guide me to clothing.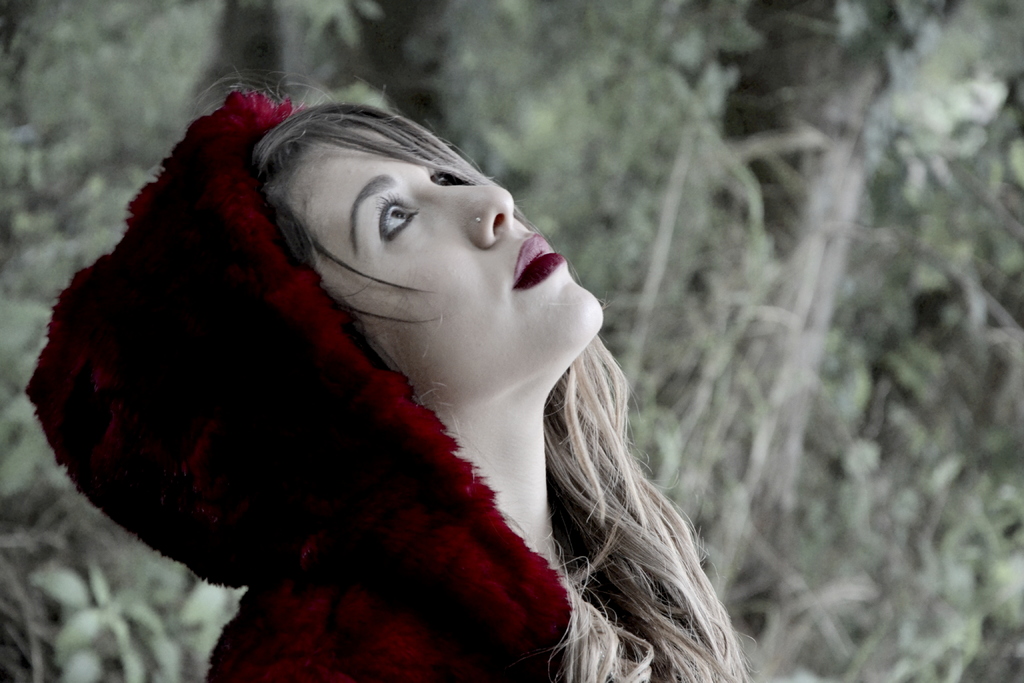
Guidance: crop(26, 90, 575, 682).
